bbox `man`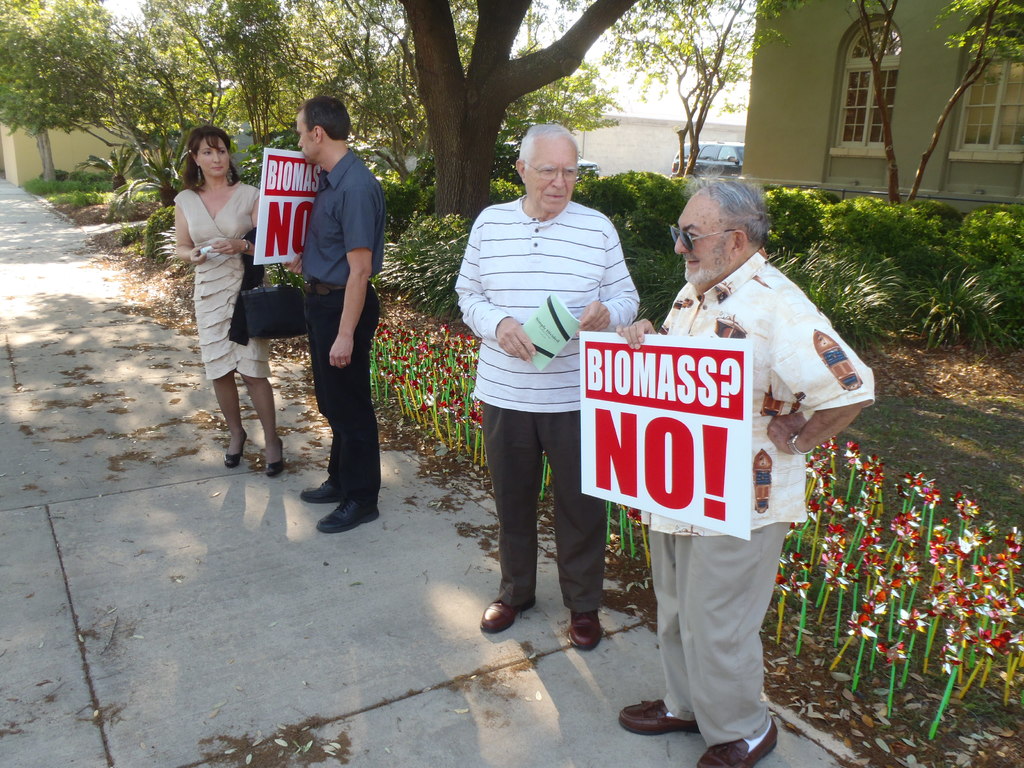
(left=282, top=99, right=389, bottom=538)
